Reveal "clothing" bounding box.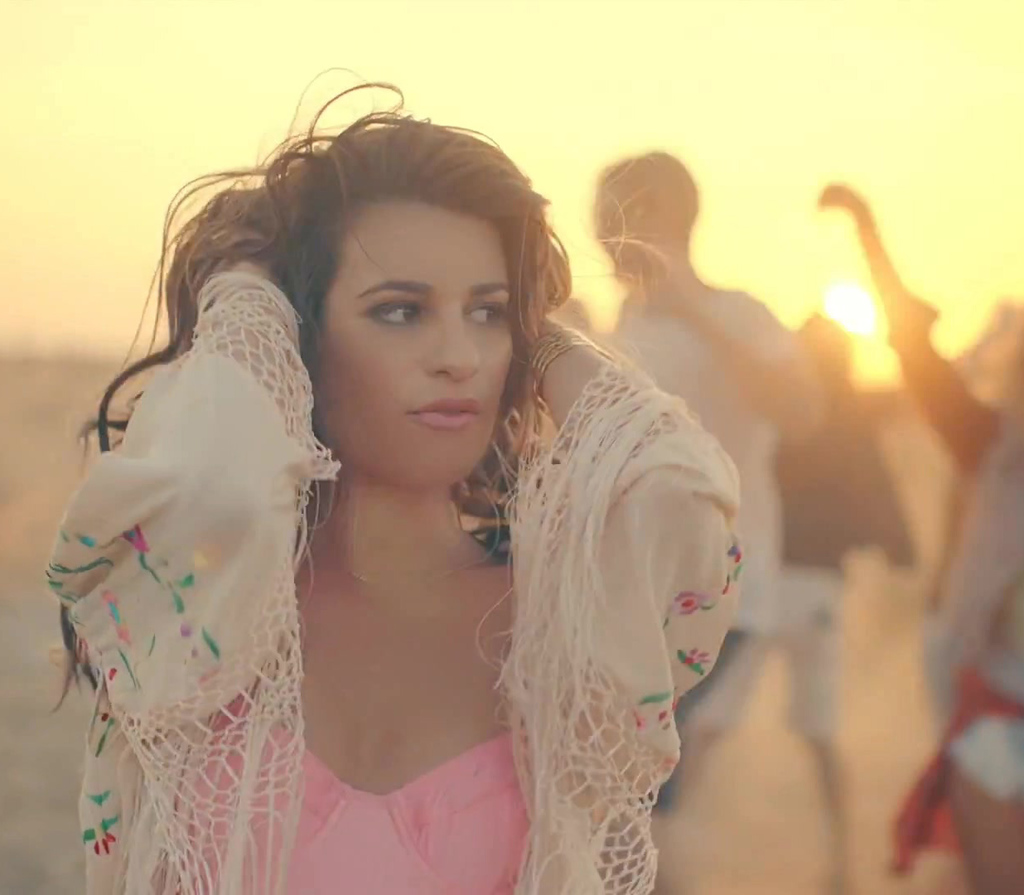
Revealed: box=[169, 699, 528, 894].
